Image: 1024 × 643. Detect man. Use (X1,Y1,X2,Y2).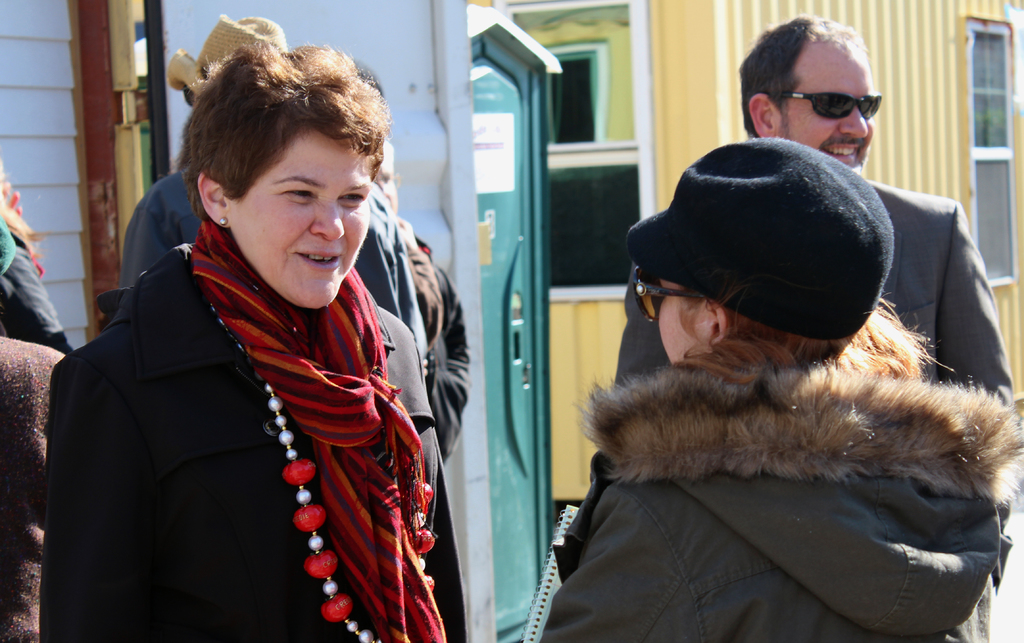
(356,125,463,466).
